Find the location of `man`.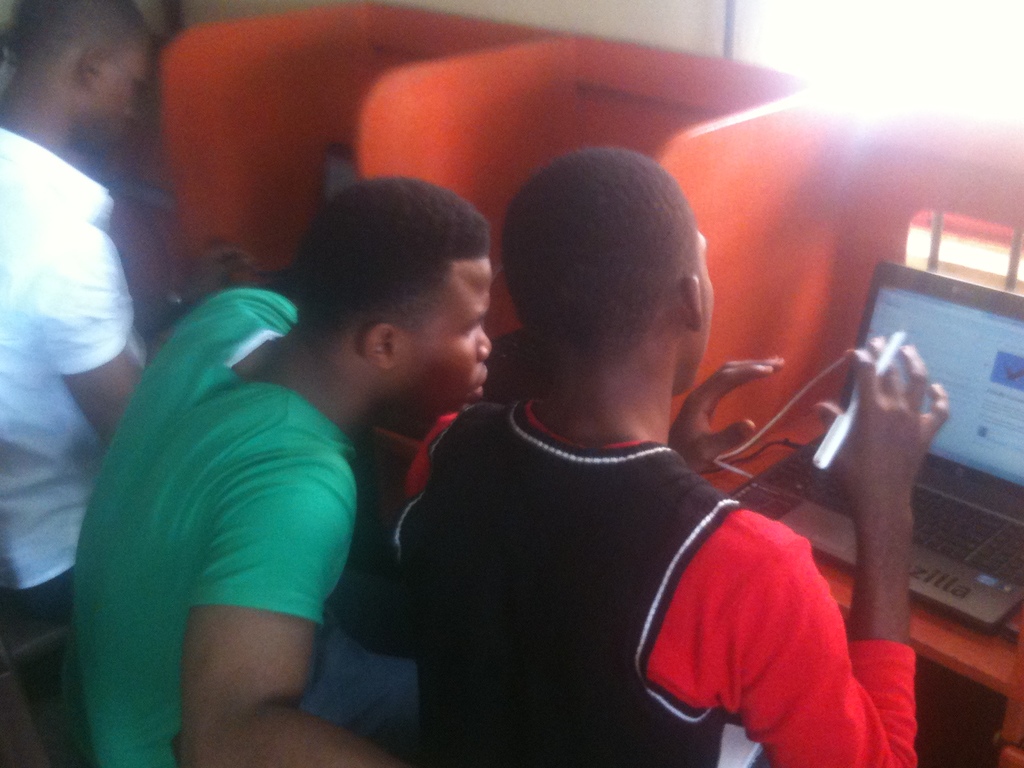
Location: (0, 0, 153, 628).
